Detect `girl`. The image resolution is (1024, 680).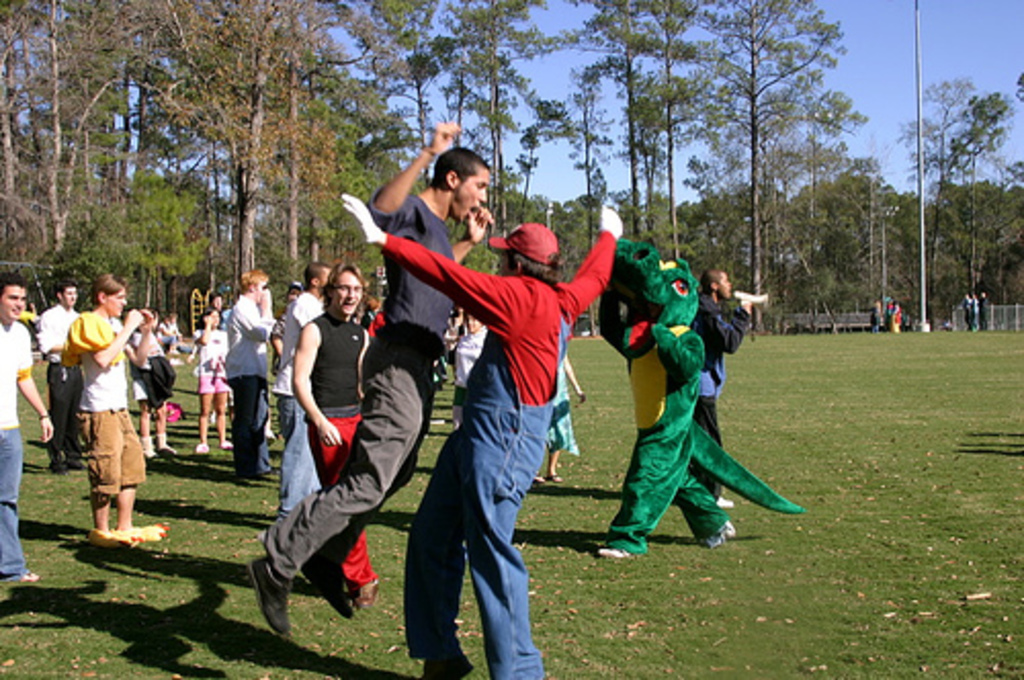
bbox=(272, 283, 303, 444).
